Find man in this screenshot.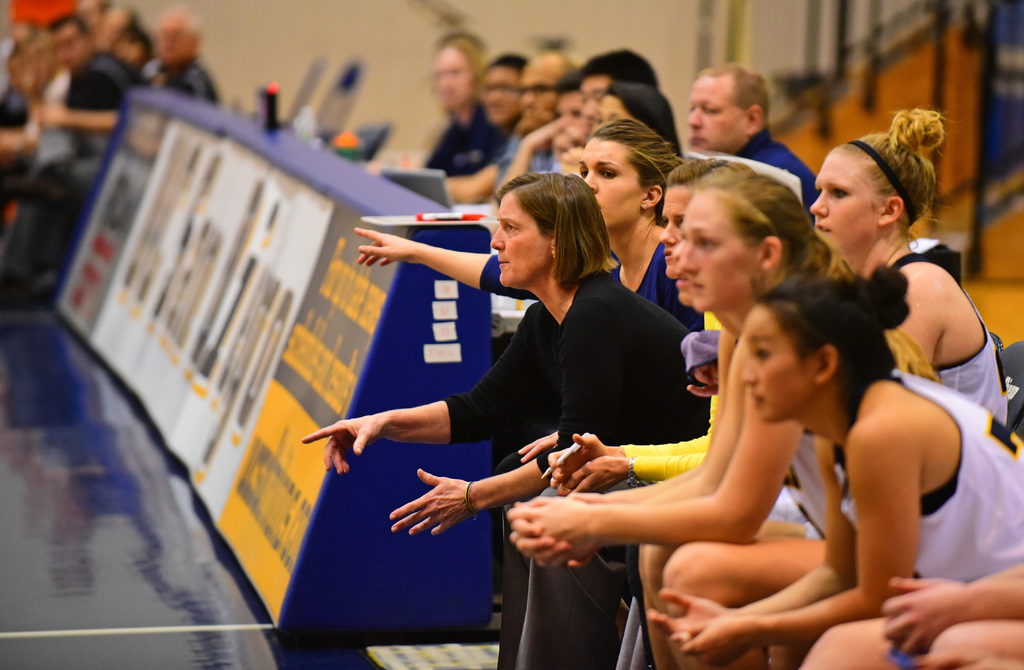
The bounding box for man is region(573, 47, 663, 138).
